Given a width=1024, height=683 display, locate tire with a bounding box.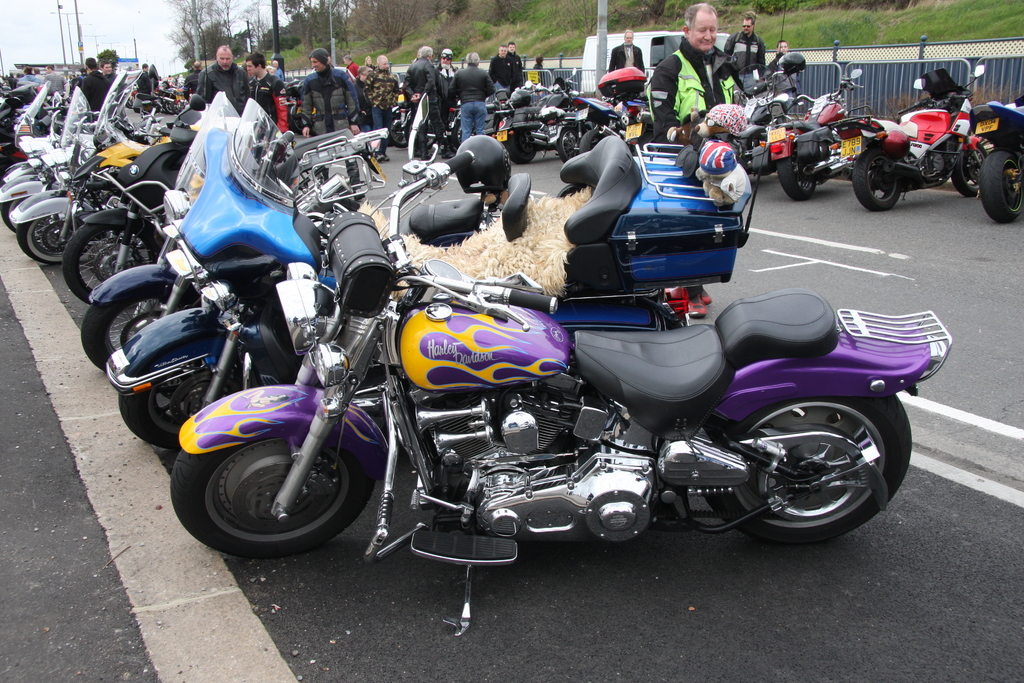
Located: (left=956, top=150, right=977, bottom=201).
